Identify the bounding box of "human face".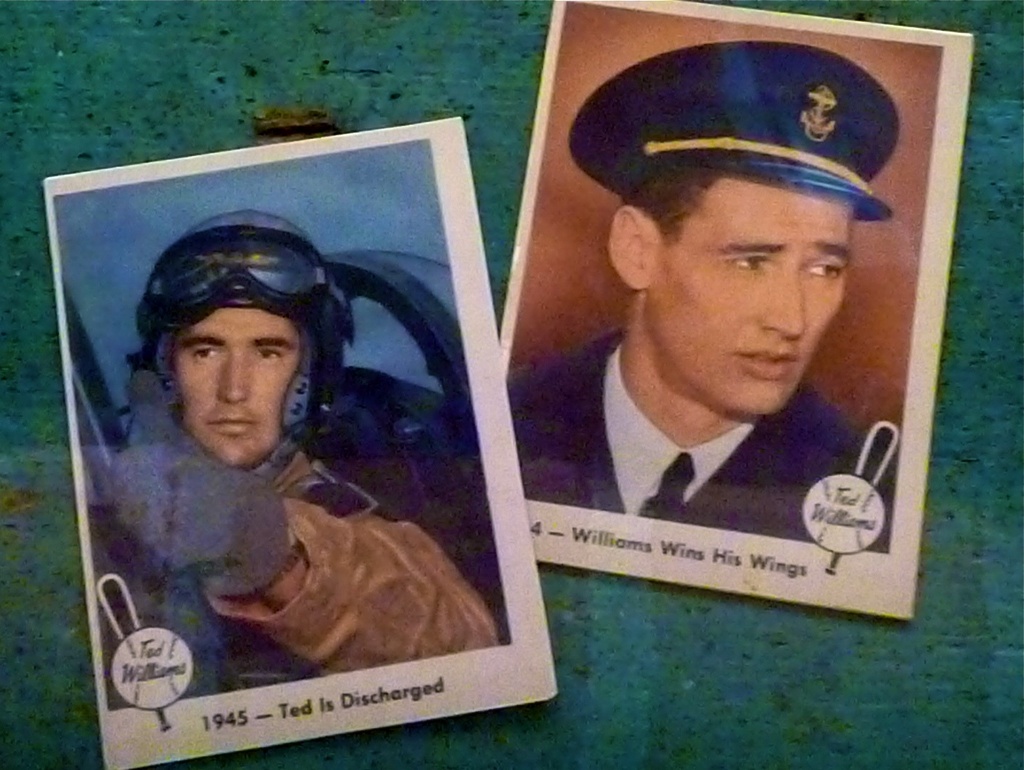
bbox(173, 310, 301, 465).
